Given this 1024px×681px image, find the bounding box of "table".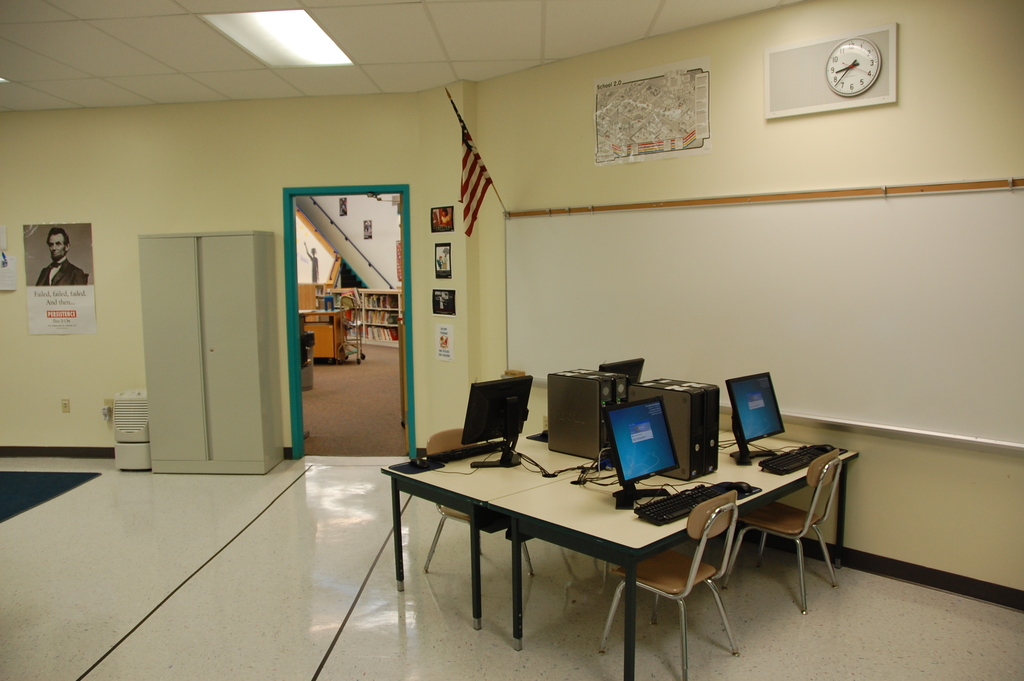
l=377, t=435, r=596, b=632.
